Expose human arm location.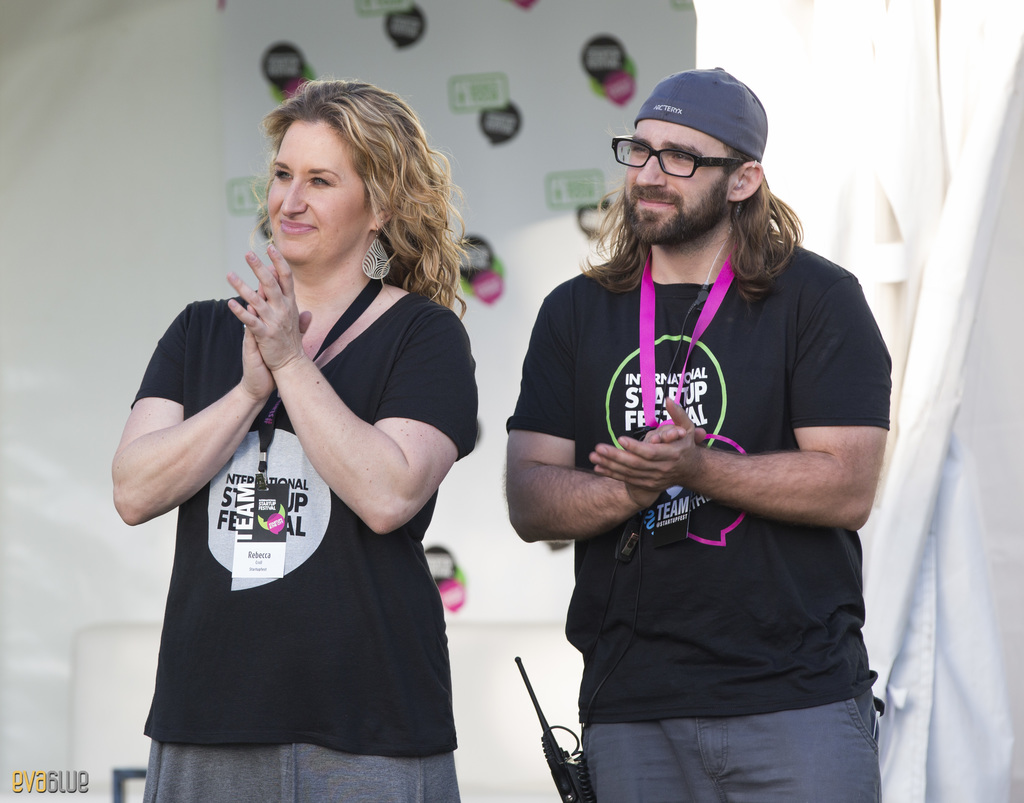
Exposed at BBox(590, 268, 895, 530).
